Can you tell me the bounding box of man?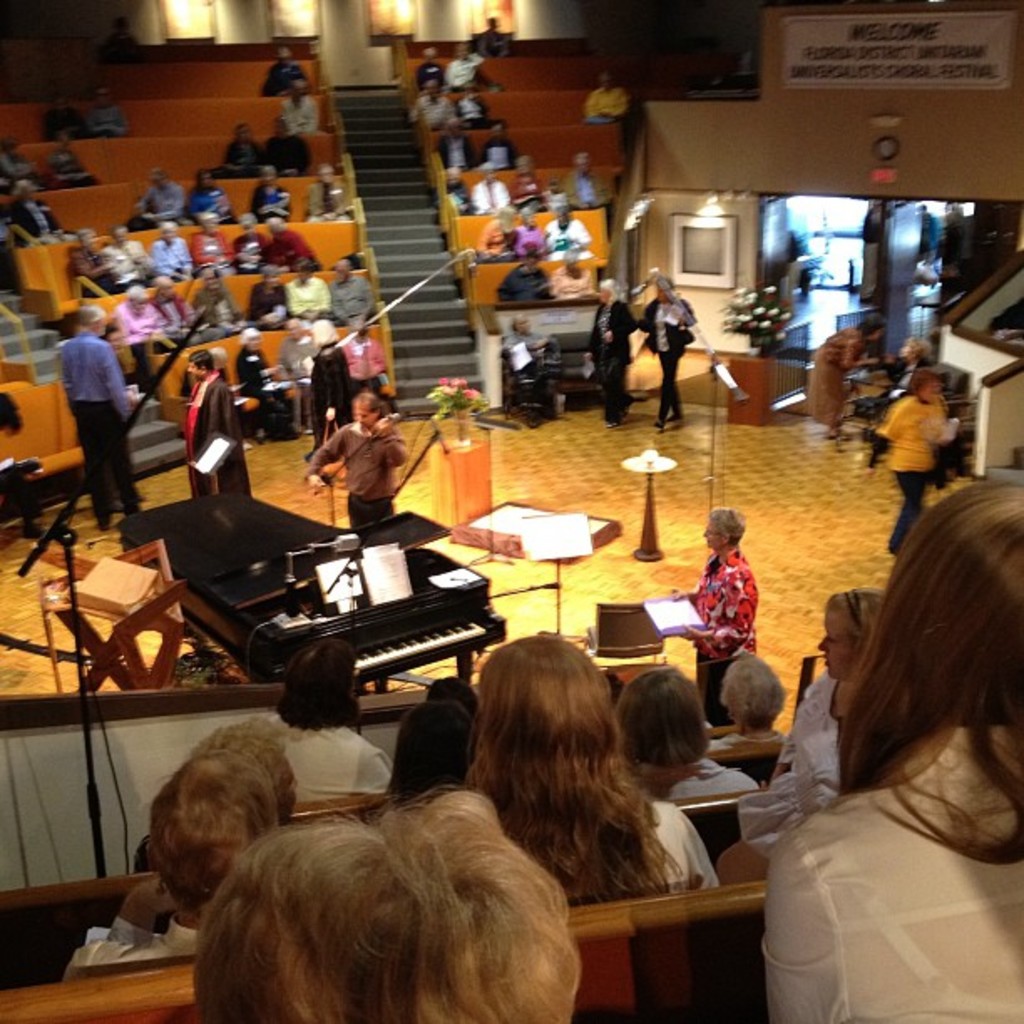
[left=484, top=124, right=512, bottom=172].
